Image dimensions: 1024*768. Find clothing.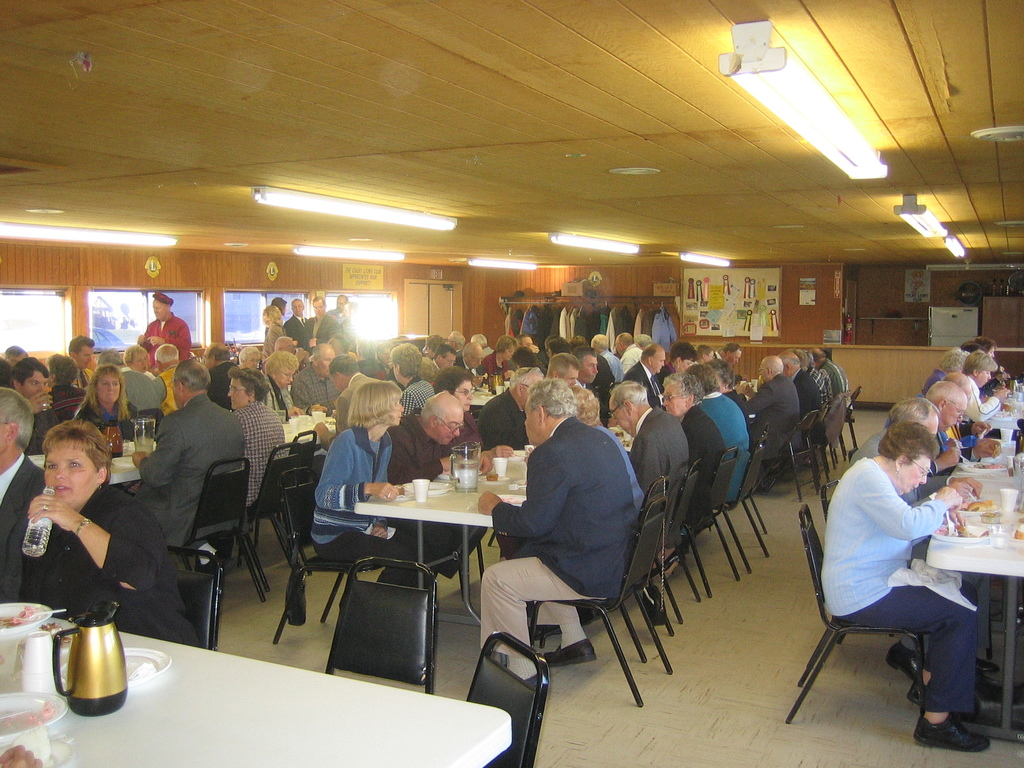
left=550, top=312, right=562, bottom=341.
